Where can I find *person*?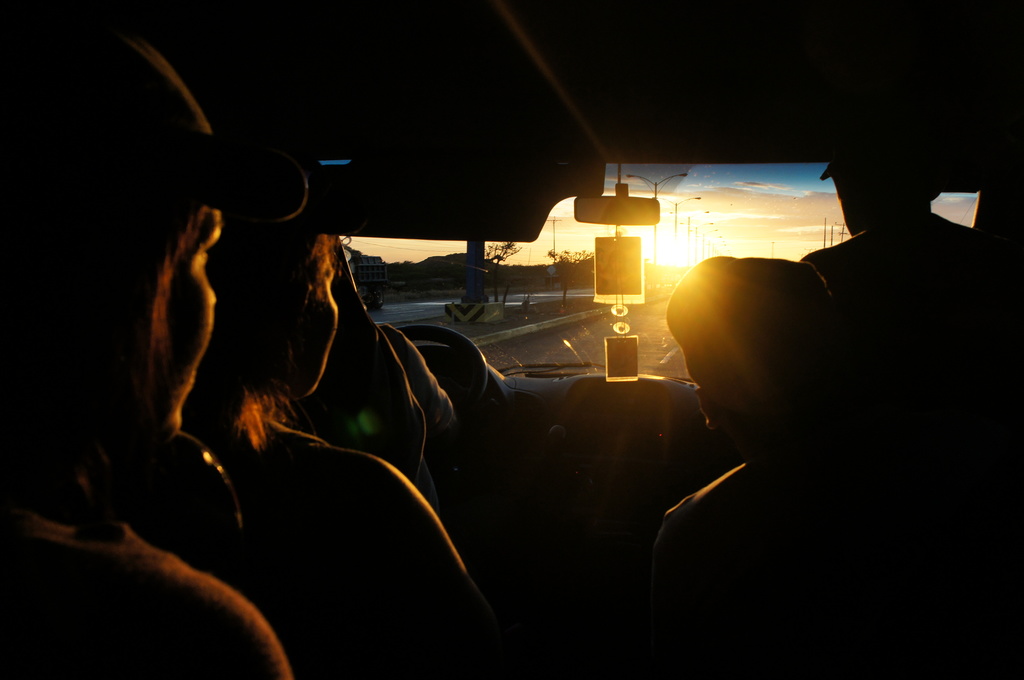
You can find it at (636,201,912,605).
